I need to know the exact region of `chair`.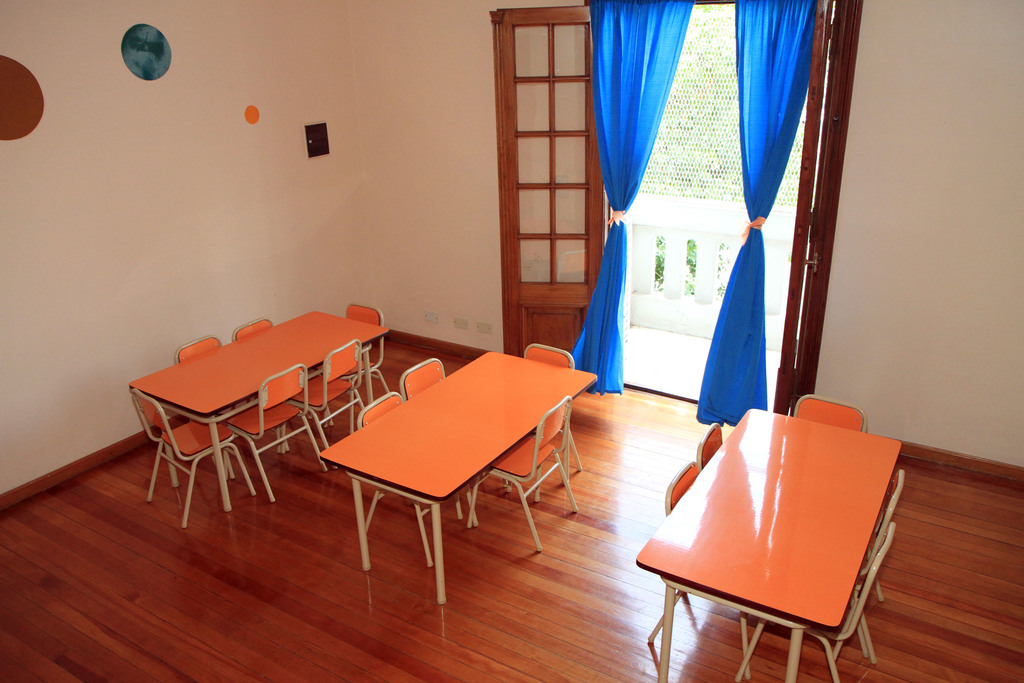
Region: [226,362,328,496].
